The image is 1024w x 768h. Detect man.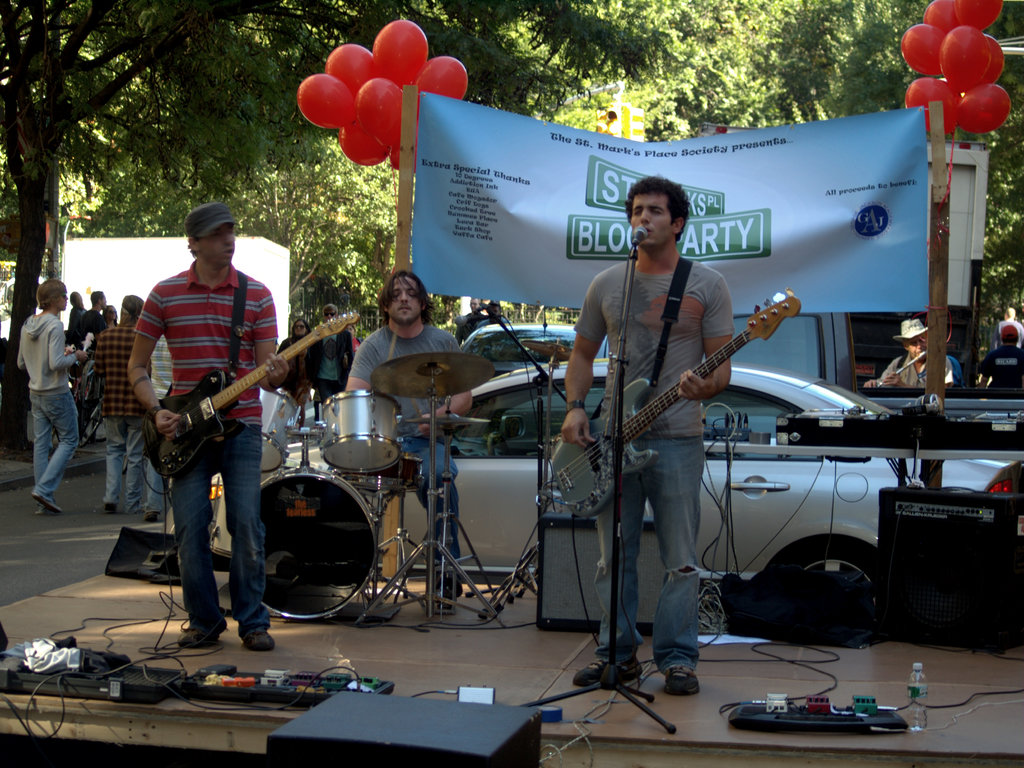
Detection: crop(308, 305, 355, 414).
